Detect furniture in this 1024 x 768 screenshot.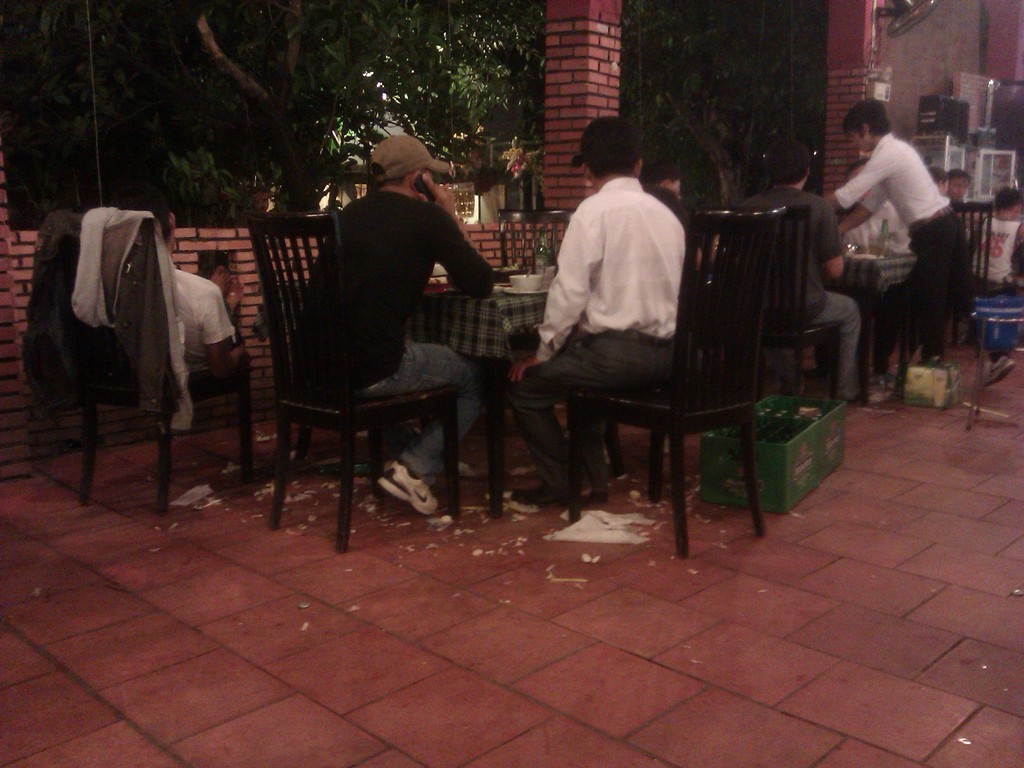
Detection: bbox=[51, 217, 252, 516].
